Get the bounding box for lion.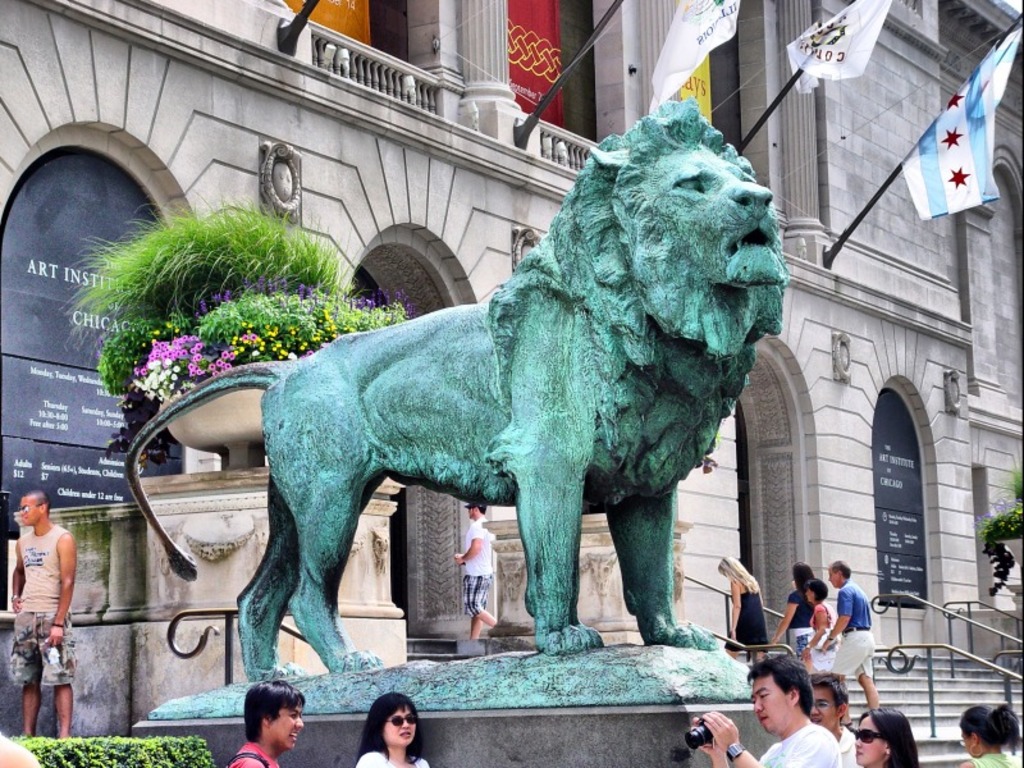
<box>120,92,790,680</box>.
